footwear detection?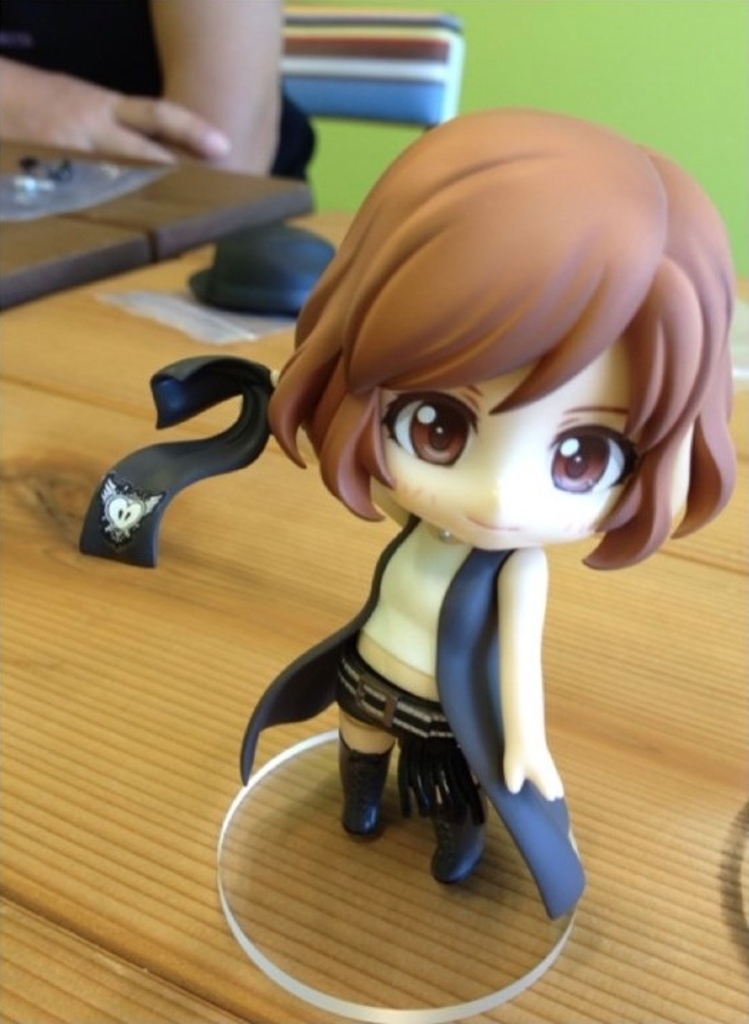
<box>425,792,487,877</box>
